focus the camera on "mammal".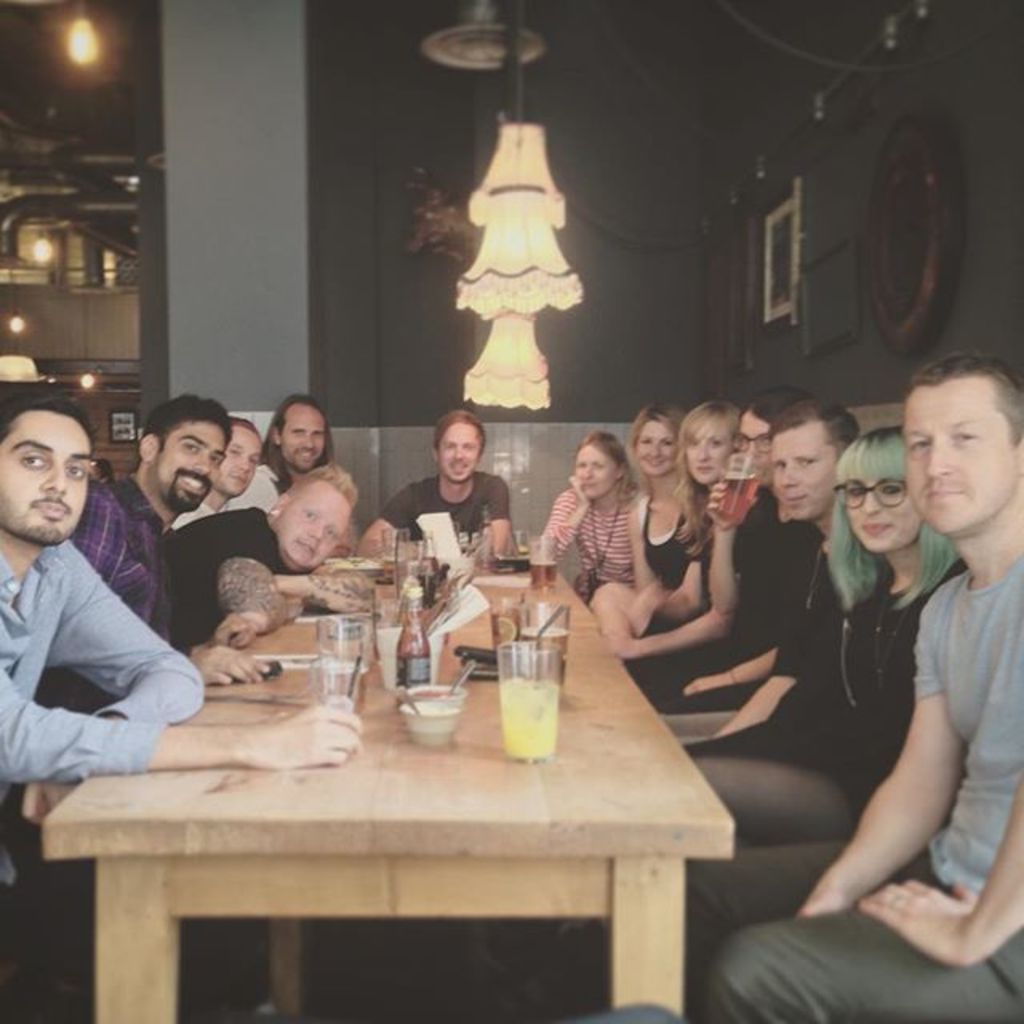
Focus region: bbox=(651, 394, 810, 707).
